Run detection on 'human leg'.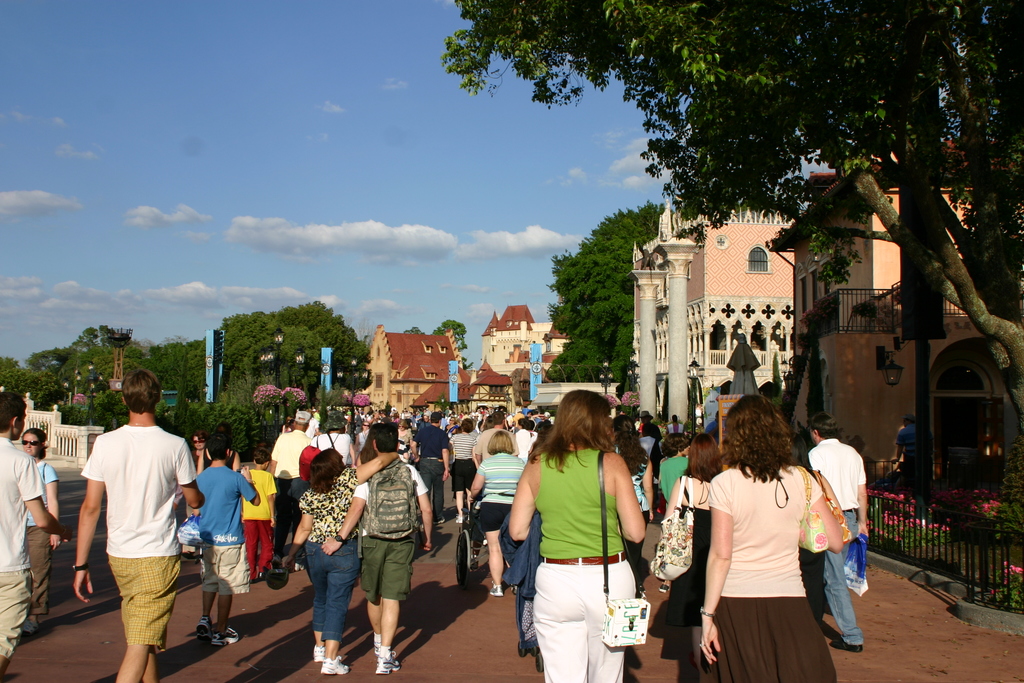
Result: detection(259, 527, 276, 574).
